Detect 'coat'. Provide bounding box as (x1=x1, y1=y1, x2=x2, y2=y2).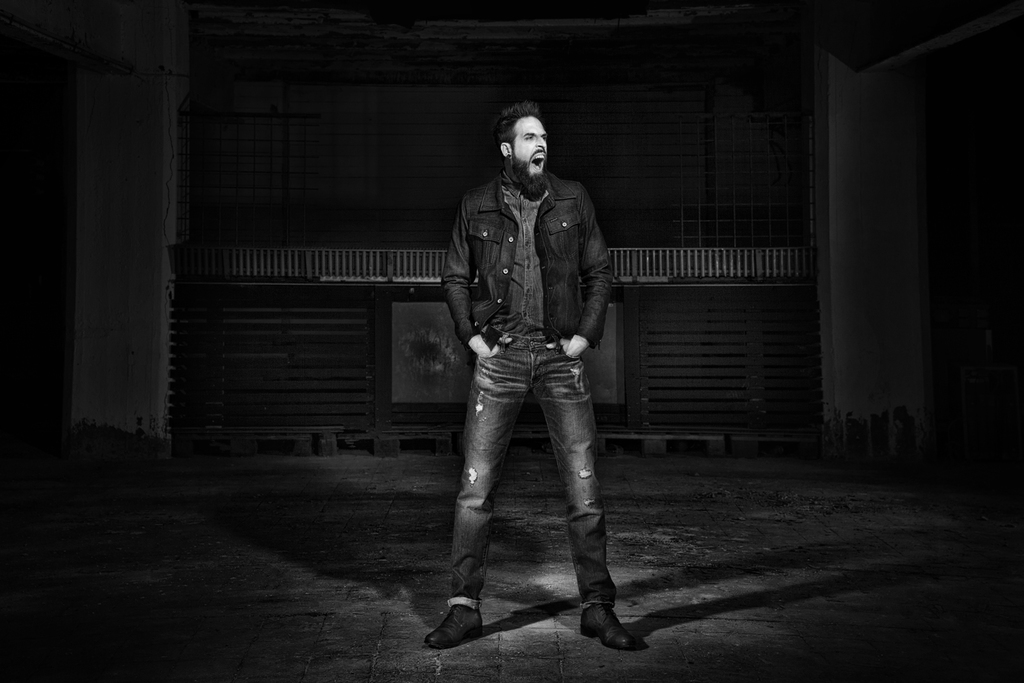
(x1=445, y1=155, x2=625, y2=385).
